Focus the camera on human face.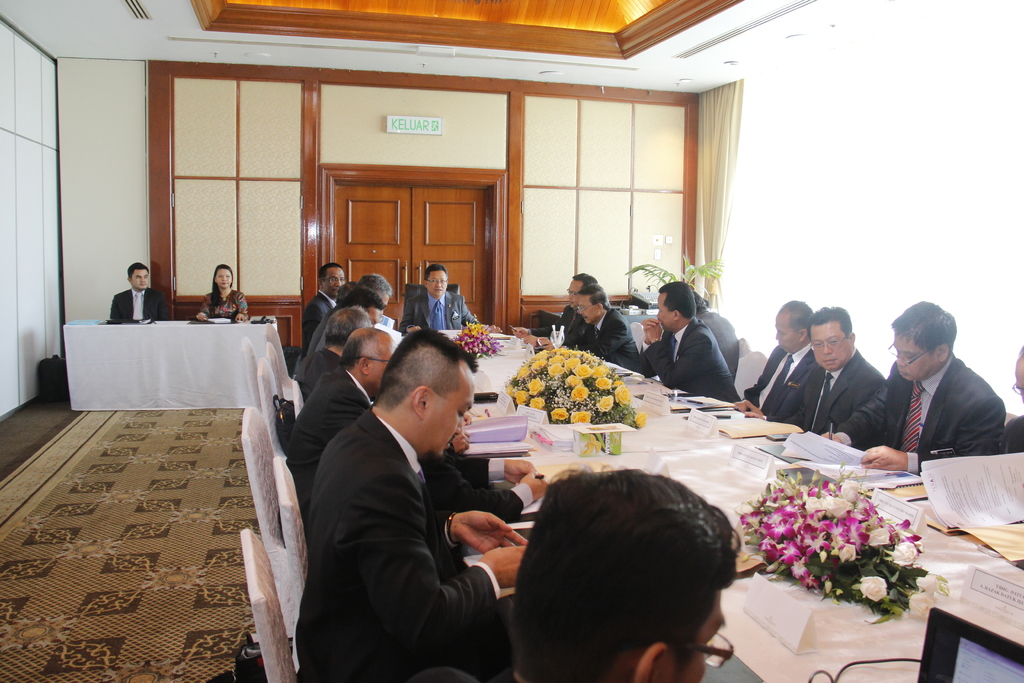
Focus region: 1009, 354, 1023, 398.
